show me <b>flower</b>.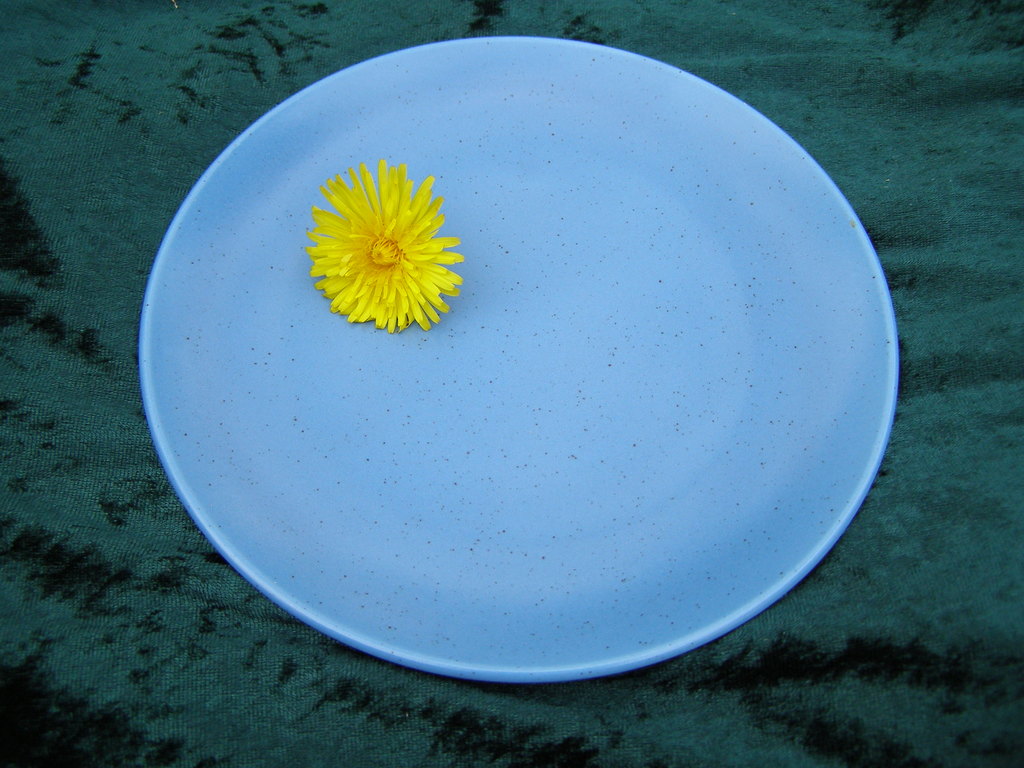
<b>flower</b> is here: [306,161,460,330].
